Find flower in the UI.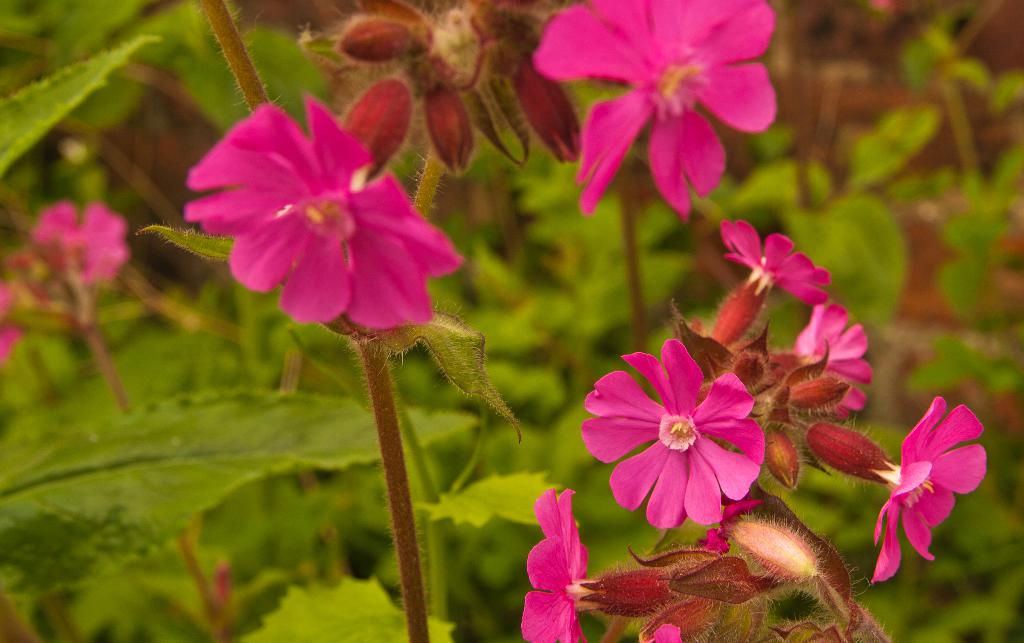
UI element at bbox=(806, 394, 990, 587).
